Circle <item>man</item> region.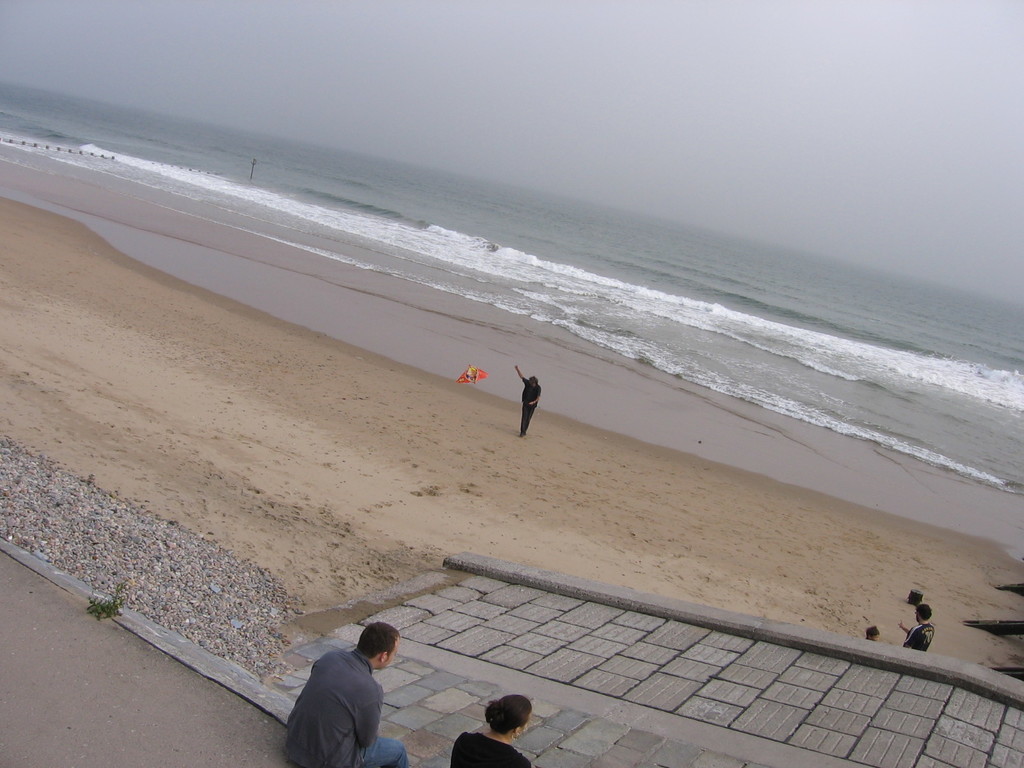
Region: Rect(512, 369, 538, 435).
